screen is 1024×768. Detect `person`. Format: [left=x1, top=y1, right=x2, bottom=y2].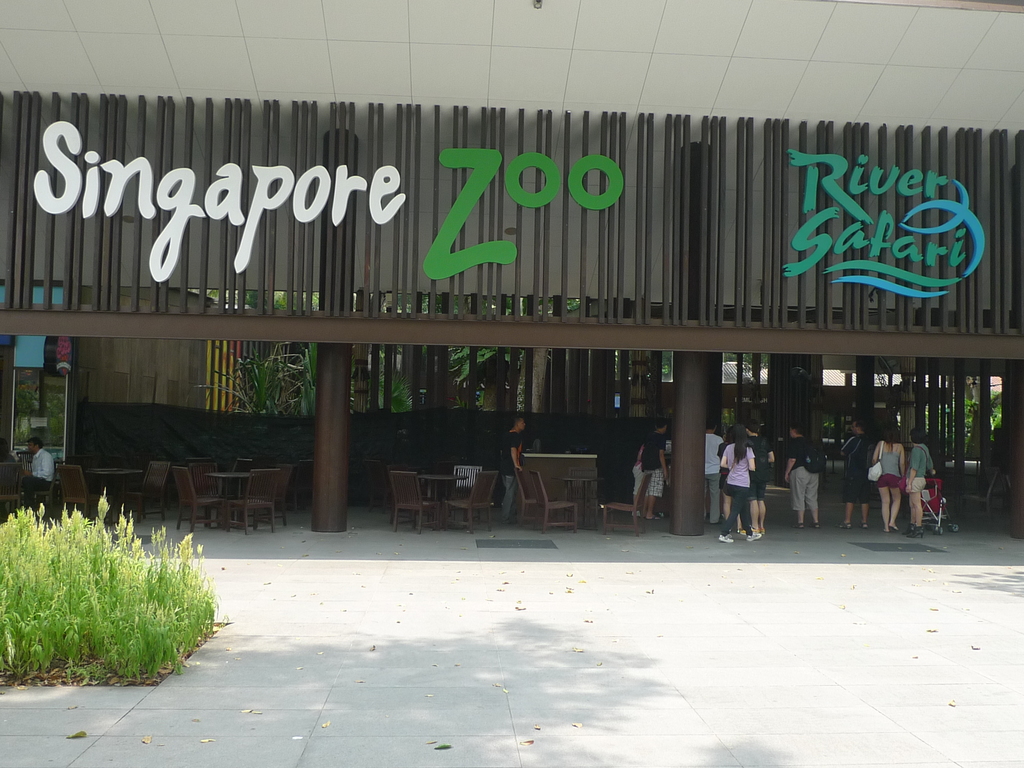
[left=717, top=423, right=762, bottom=542].
